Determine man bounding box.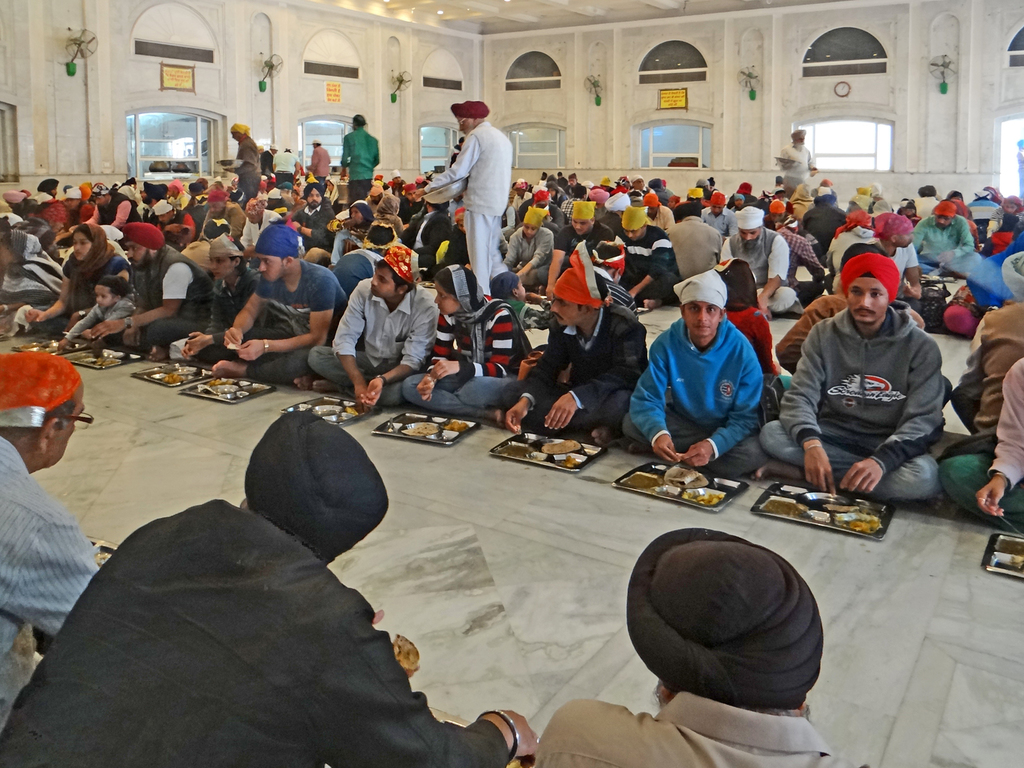
Determined: rect(254, 143, 305, 196).
